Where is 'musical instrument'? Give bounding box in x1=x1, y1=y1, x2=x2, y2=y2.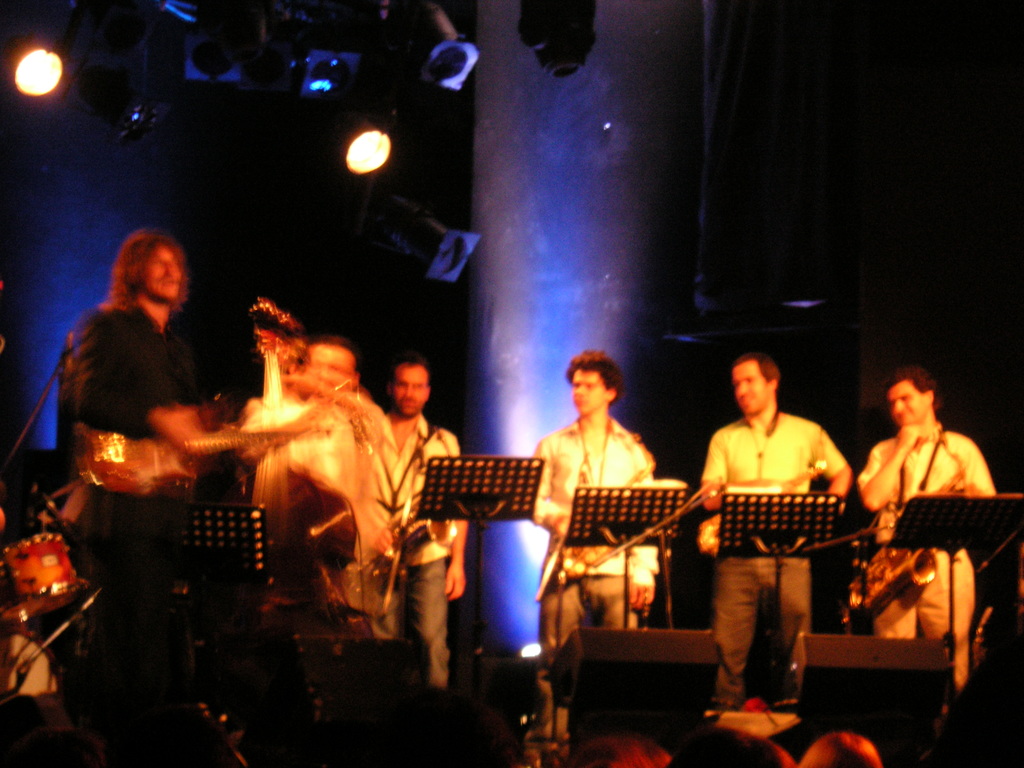
x1=370, y1=449, x2=461, y2=631.
